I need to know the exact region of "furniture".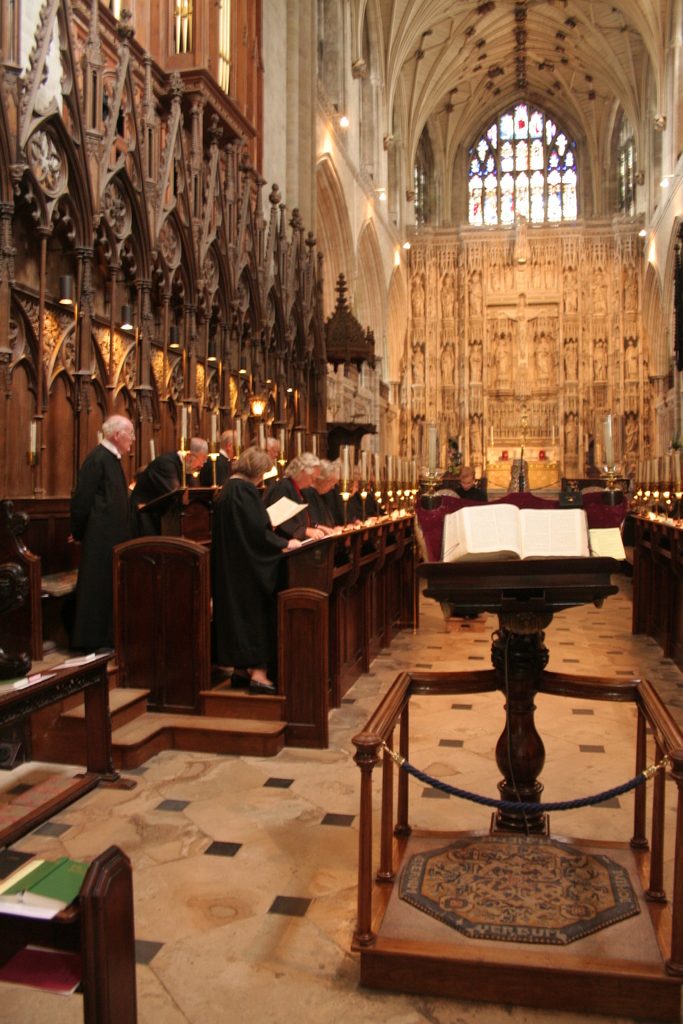
Region: 113 530 213 714.
